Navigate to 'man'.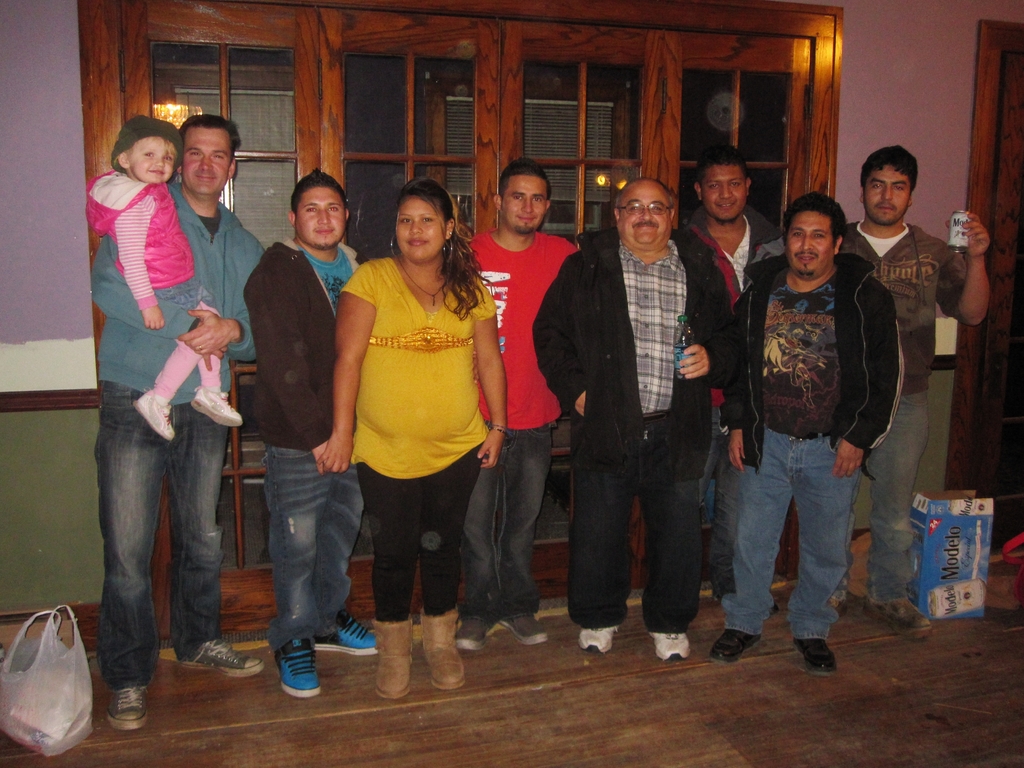
Navigation target: <bbox>667, 148, 782, 603</bbox>.
